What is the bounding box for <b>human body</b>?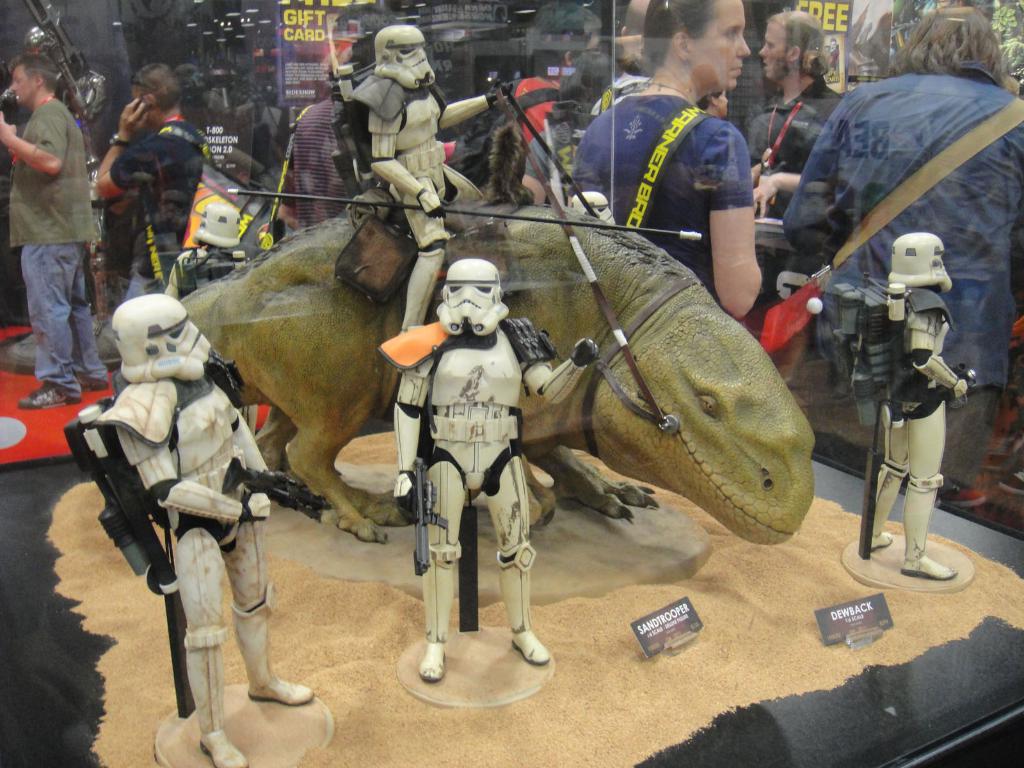
<box>792,75,1023,506</box>.
